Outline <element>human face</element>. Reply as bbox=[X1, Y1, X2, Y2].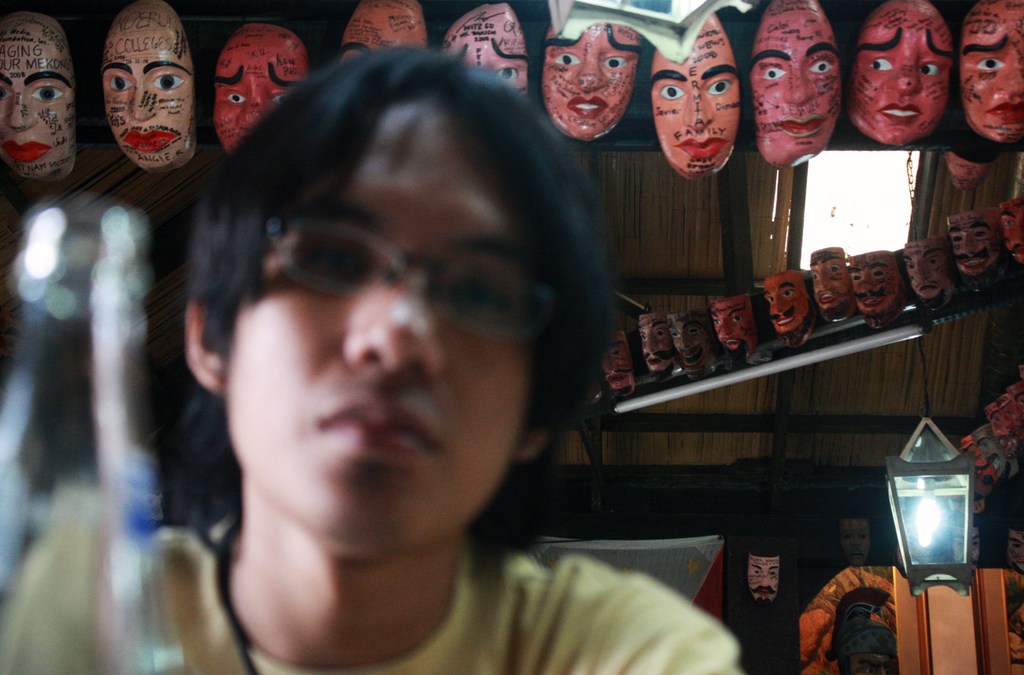
bbox=[0, 20, 72, 181].
